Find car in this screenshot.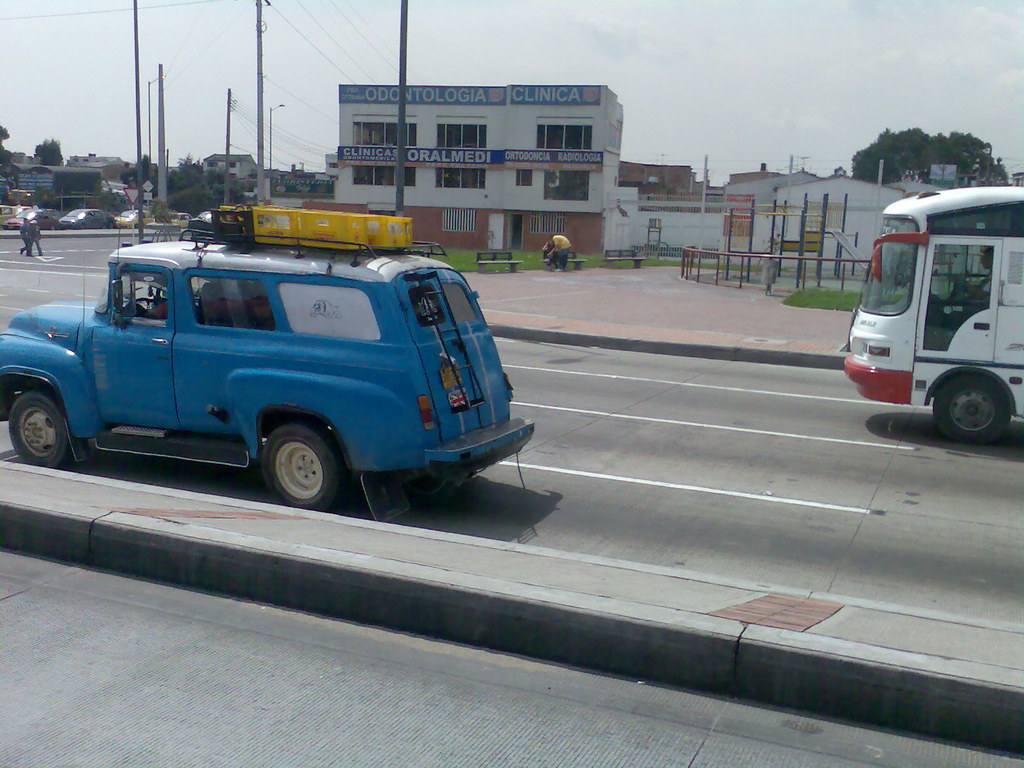
The bounding box for car is x1=170 y1=212 x2=191 y2=232.
